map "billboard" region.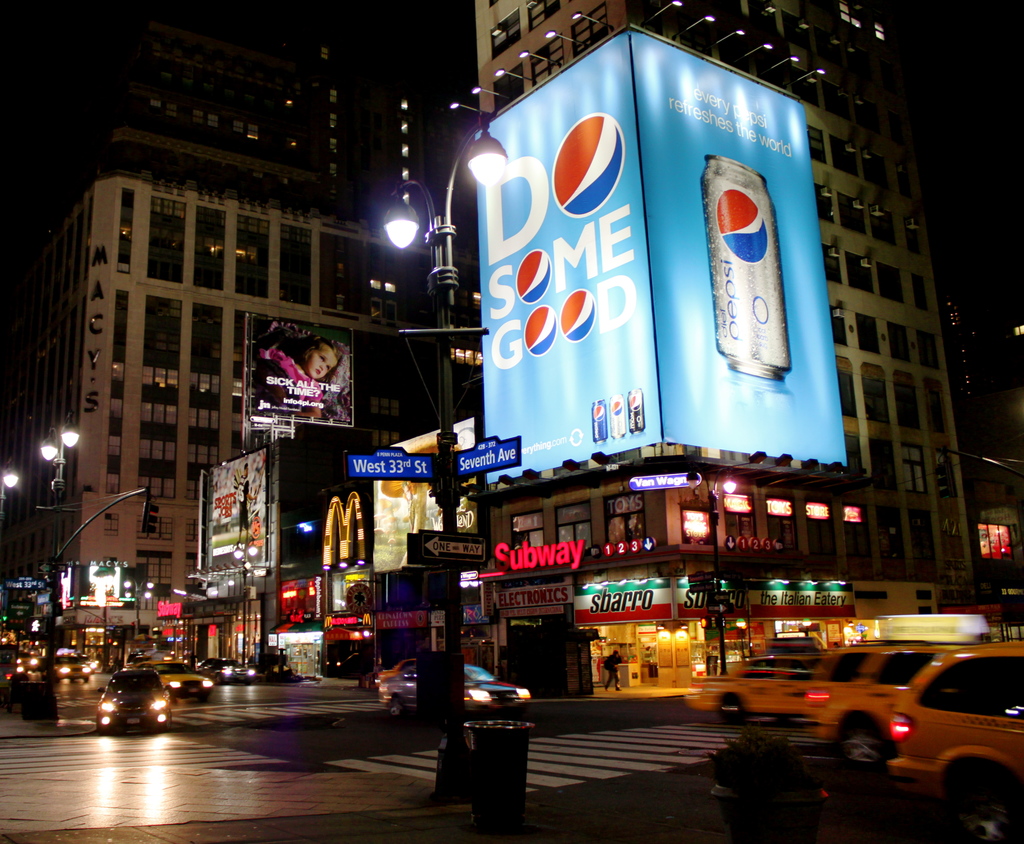
Mapped to {"left": 397, "top": 530, "right": 484, "bottom": 564}.
